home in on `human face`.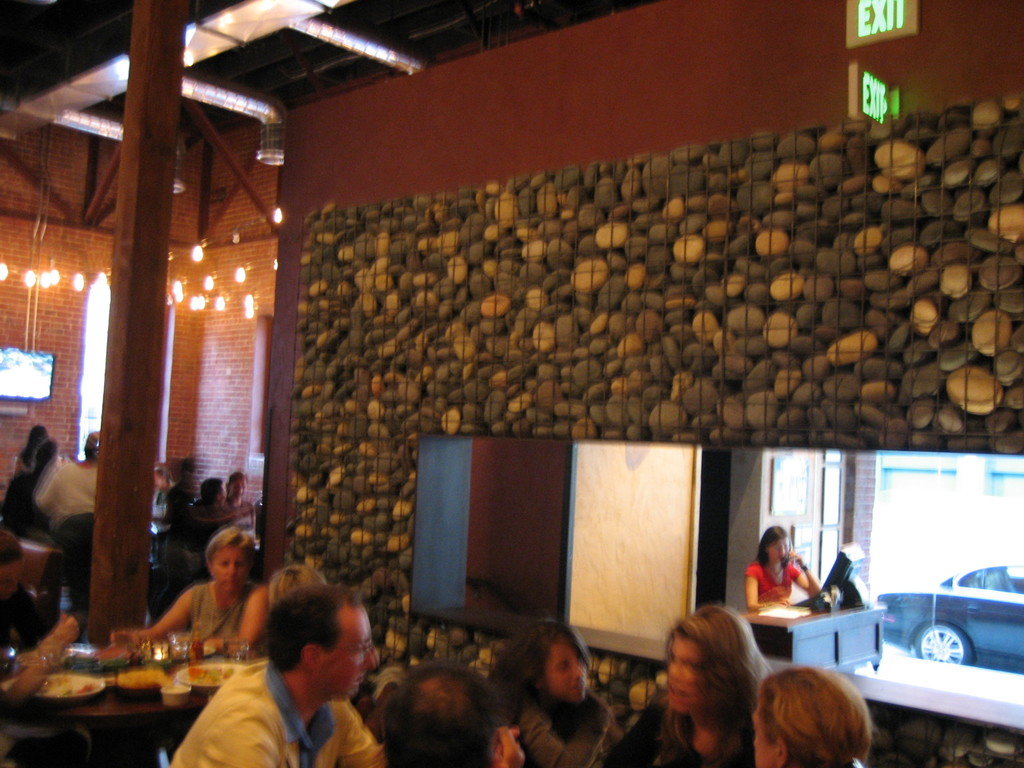
Homed in at box=[547, 639, 595, 703].
